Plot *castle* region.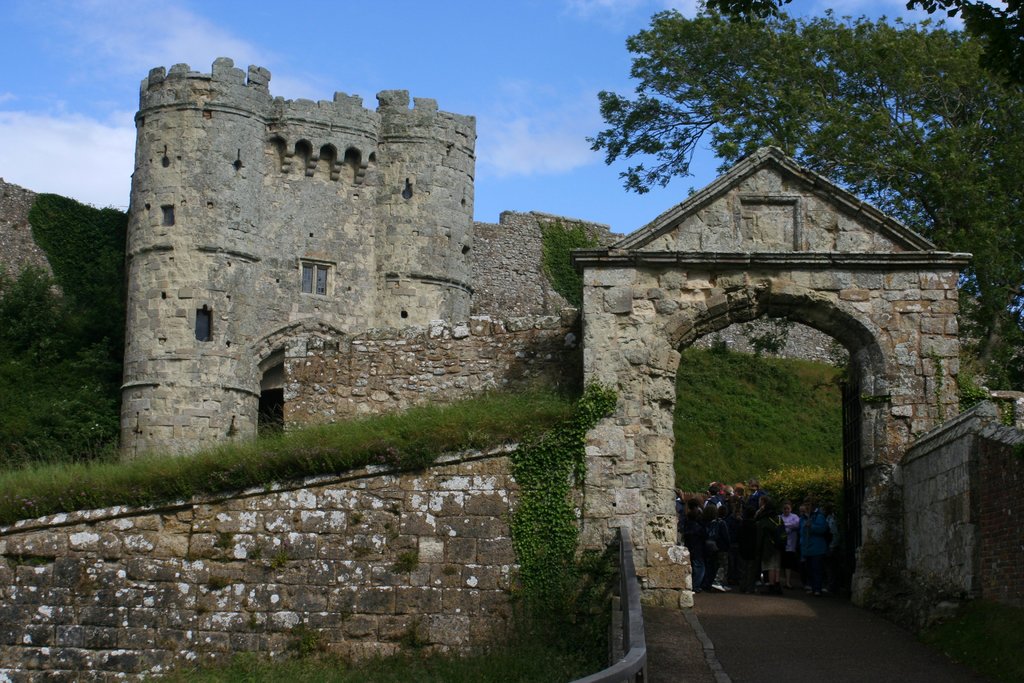
Plotted at 118:51:473:466.
